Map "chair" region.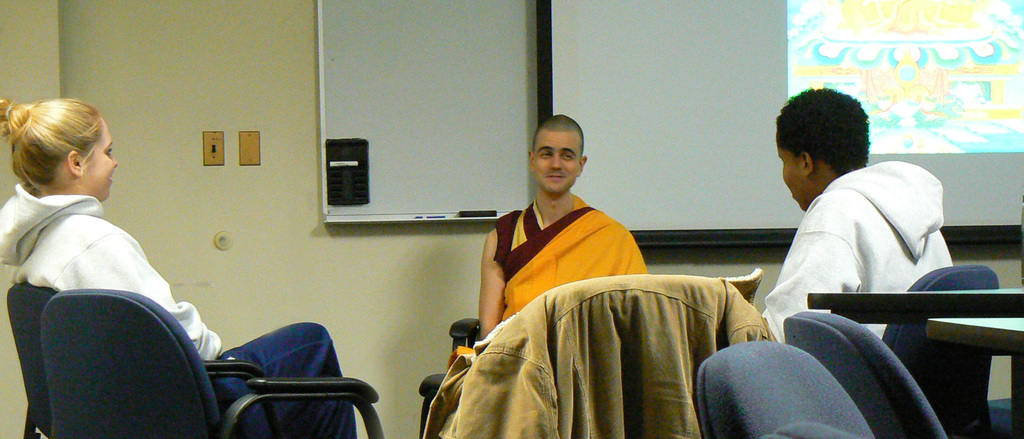
Mapped to 36 287 385 438.
